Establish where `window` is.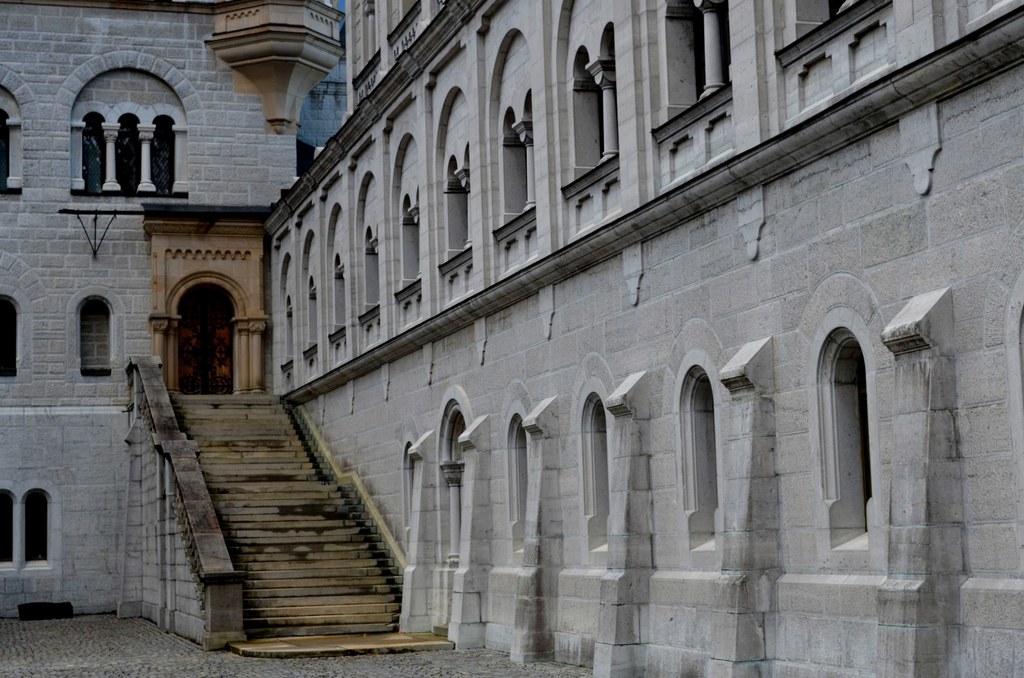
Established at (283, 293, 296, 359).
